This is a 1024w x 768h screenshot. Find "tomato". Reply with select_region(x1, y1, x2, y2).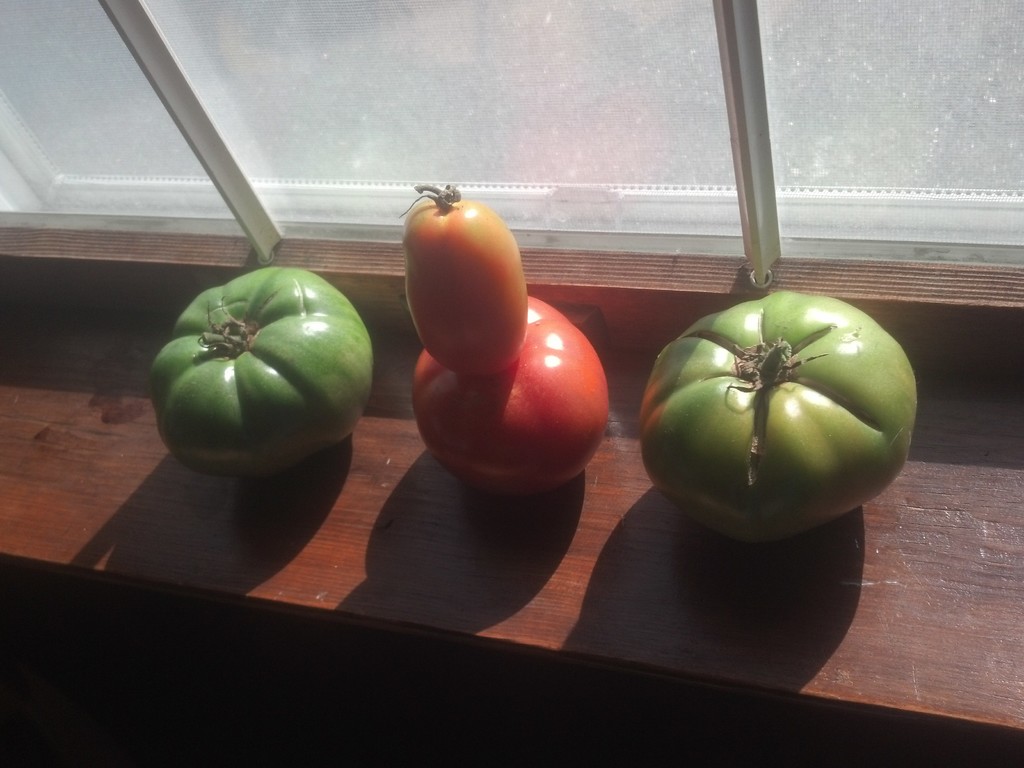
select_region(149, 263, 375, 481).
